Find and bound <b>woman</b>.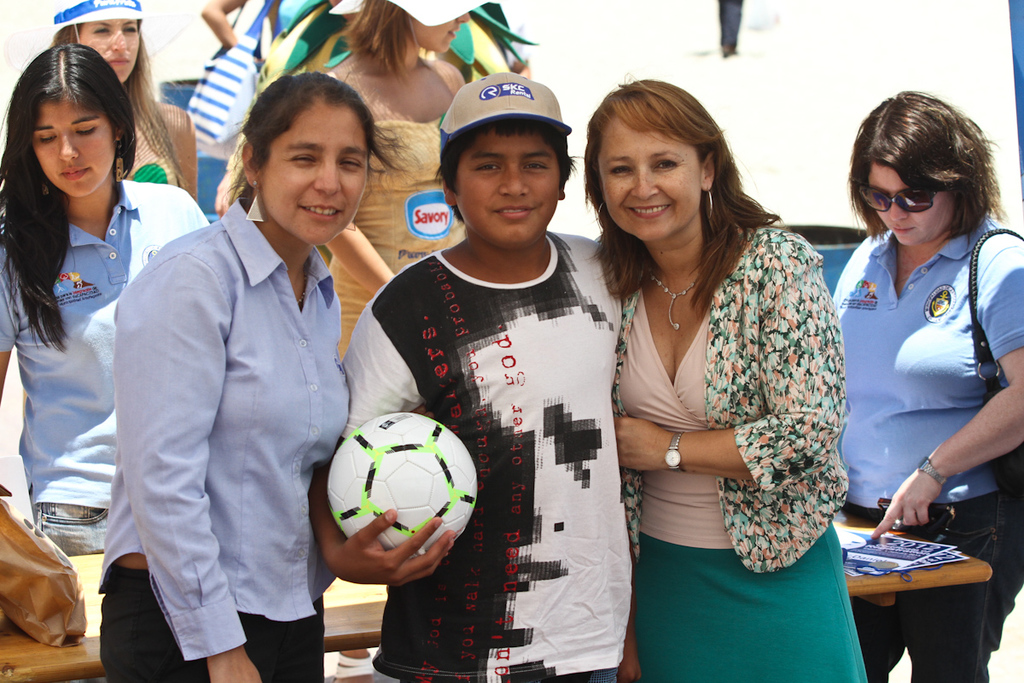
Bound: box=[823, 92, 1023, 682].
